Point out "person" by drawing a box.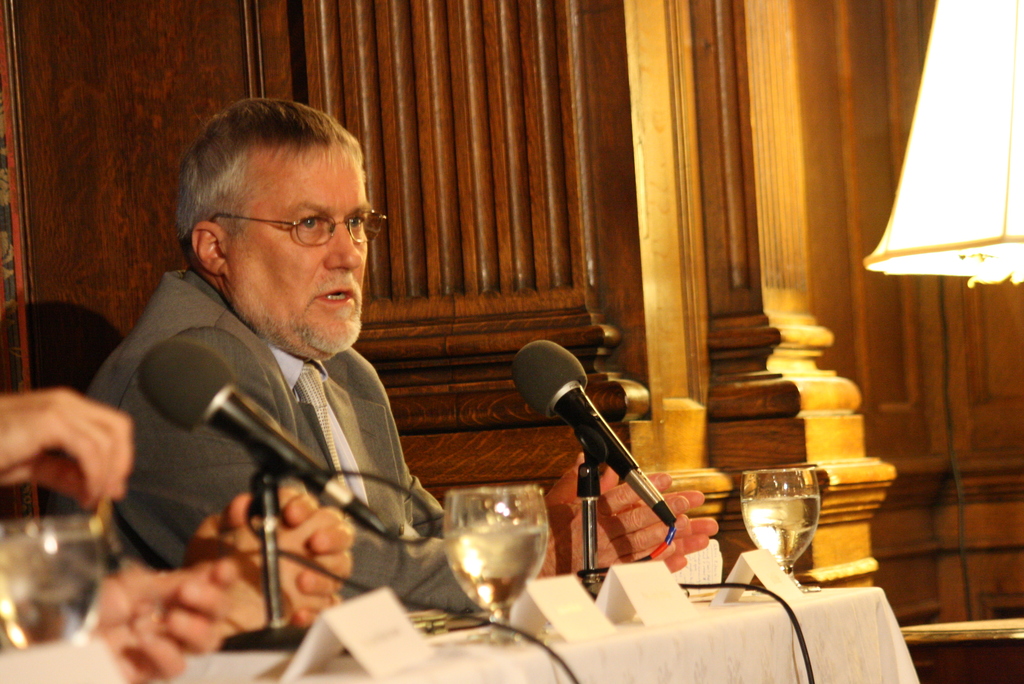
pyautogui.locateOnScreen(0, 378, 232, 683).
